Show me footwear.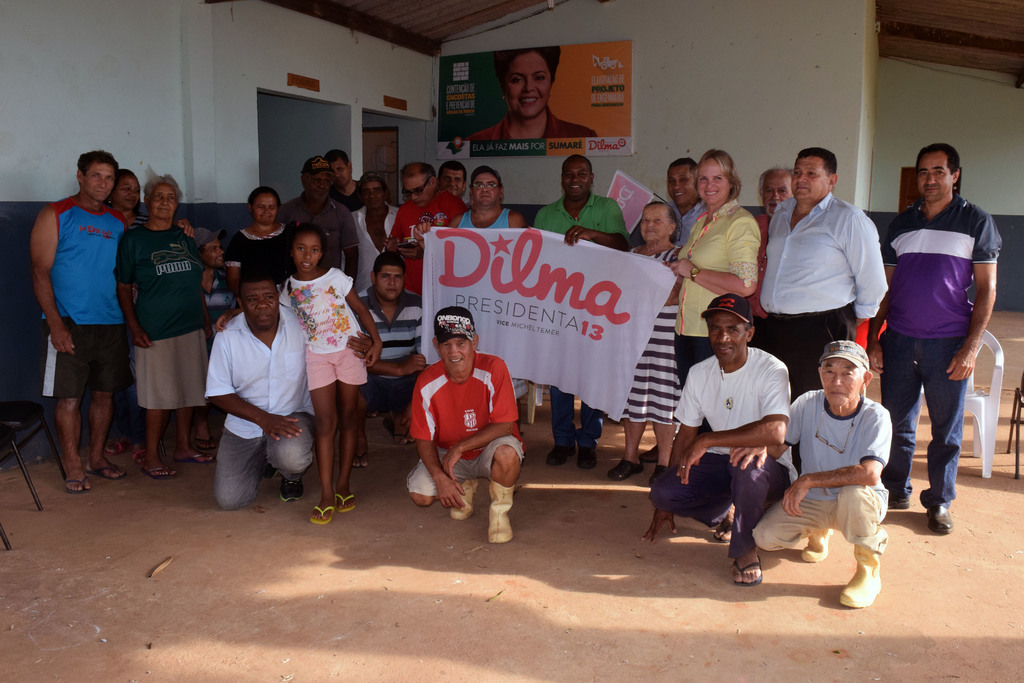
footwear is here: 546 448 567 464.
